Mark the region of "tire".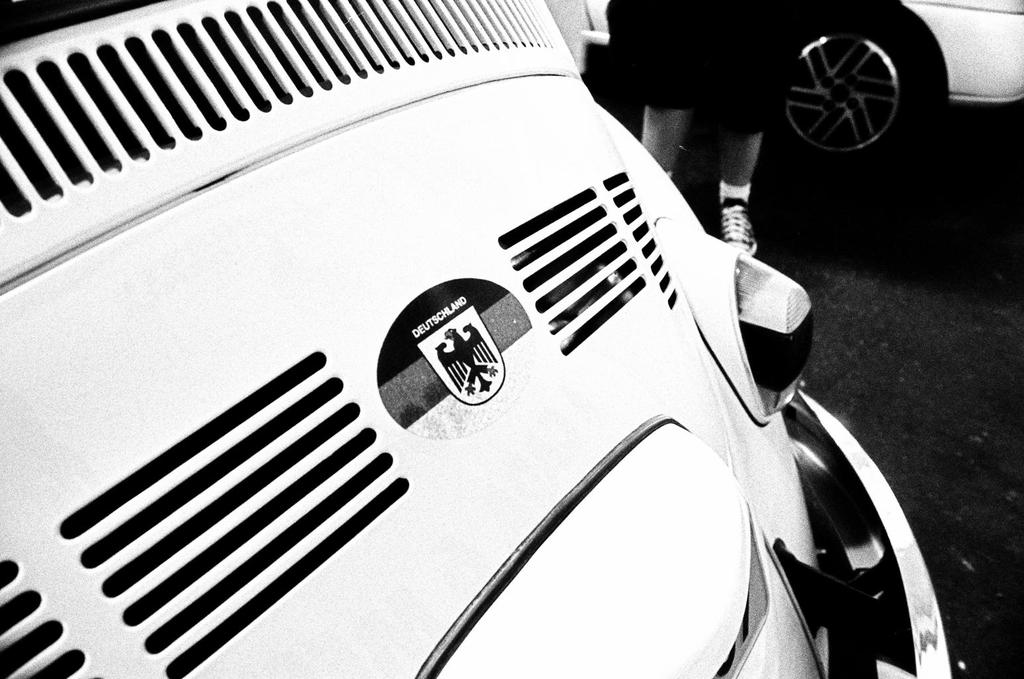
Region: bbox=(789, 13, 920, 161).
